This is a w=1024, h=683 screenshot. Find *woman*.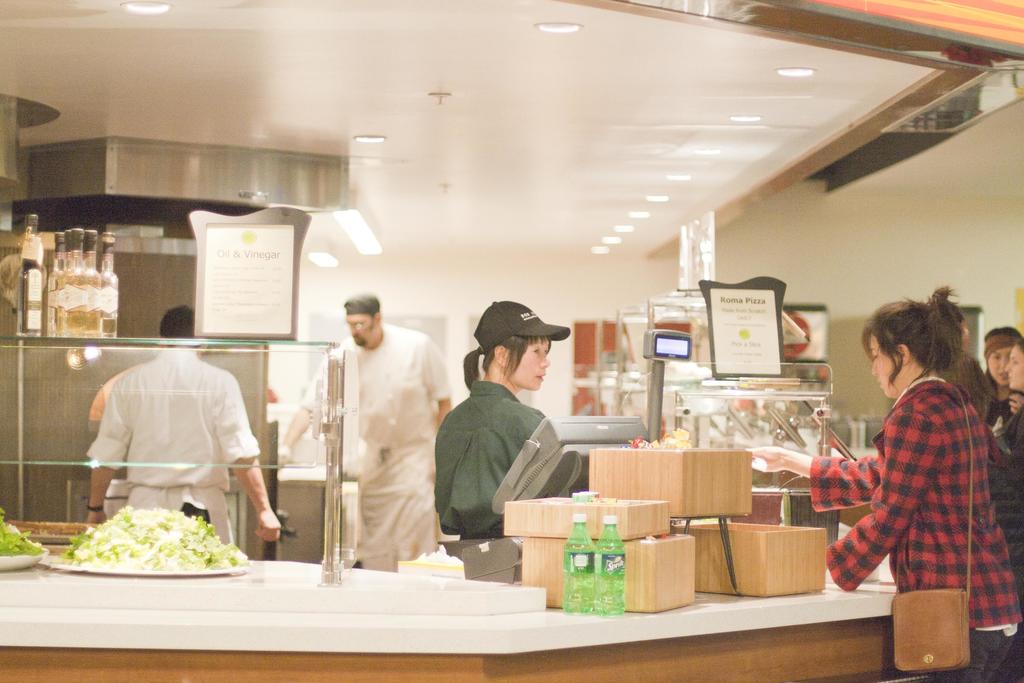
Bounding box: box=[428, 299, 579, 545].
